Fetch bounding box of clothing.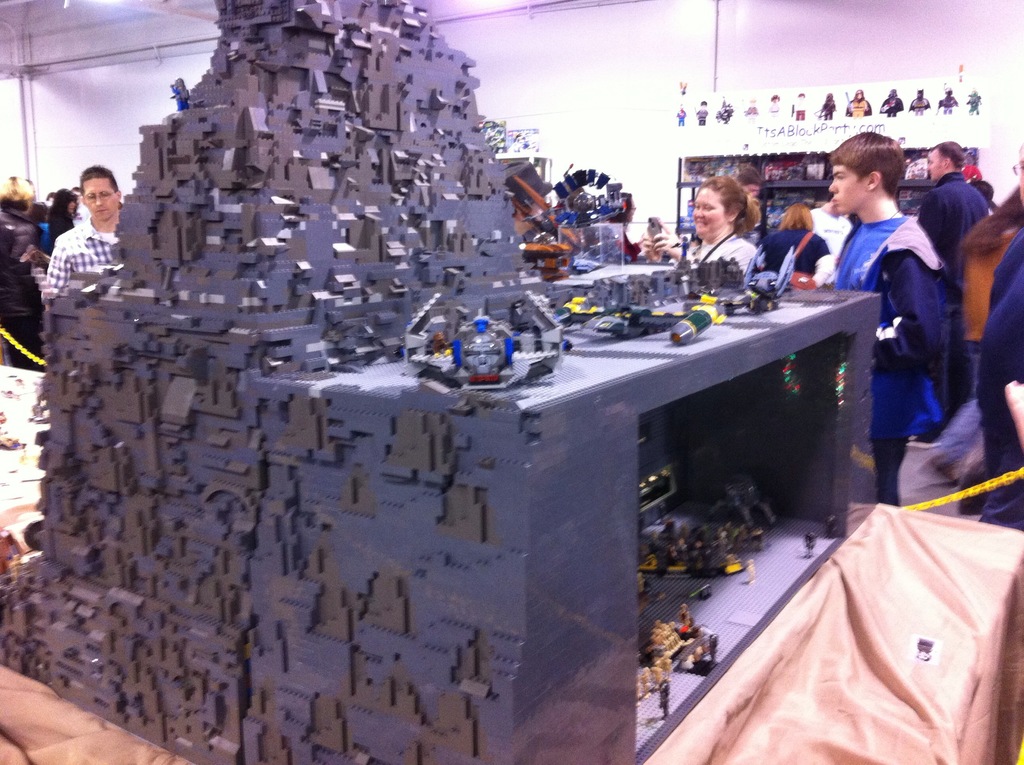
Bbox: [x1=38, y1=221, x2=49, y2=250].
